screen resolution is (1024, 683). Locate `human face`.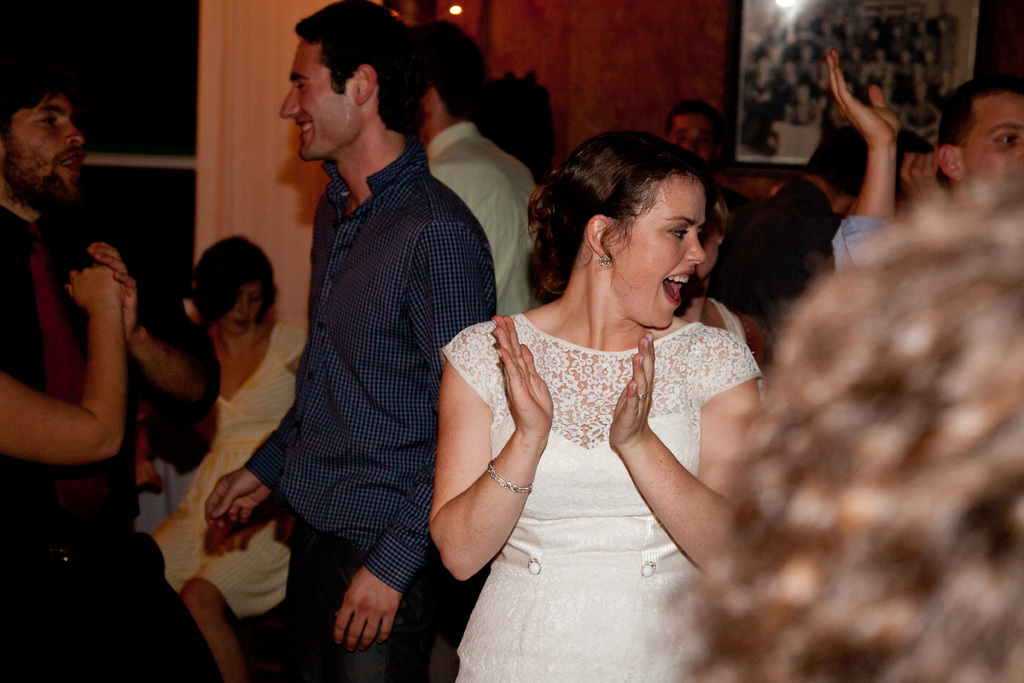
crop(278, 37, 356, 159).
